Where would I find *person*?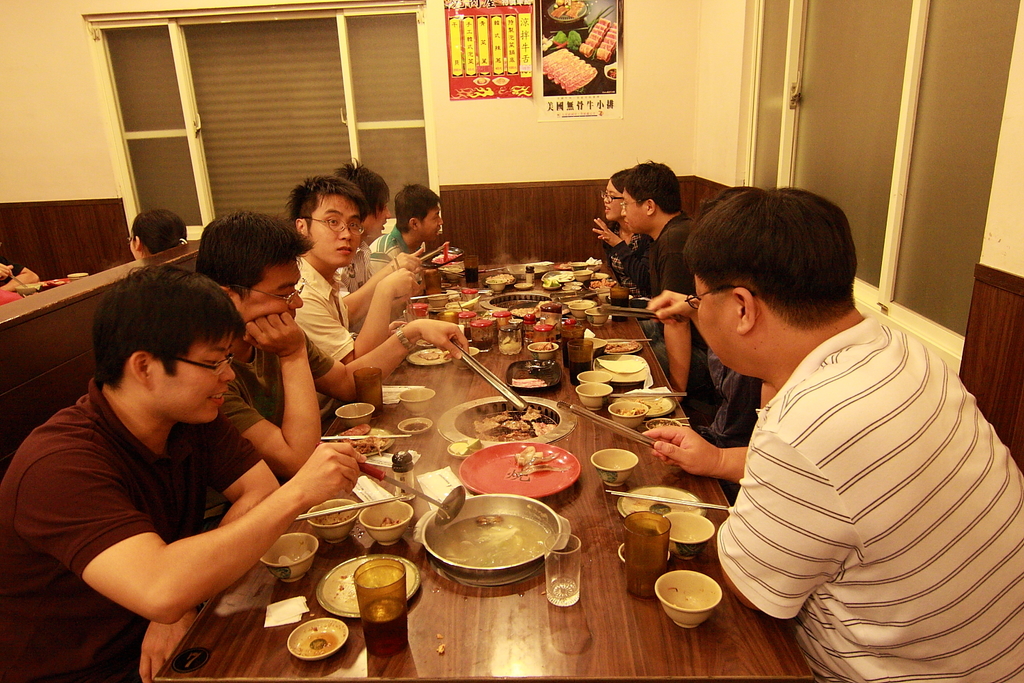
At [x1=589, y1=163, x2=696, y2=292].
